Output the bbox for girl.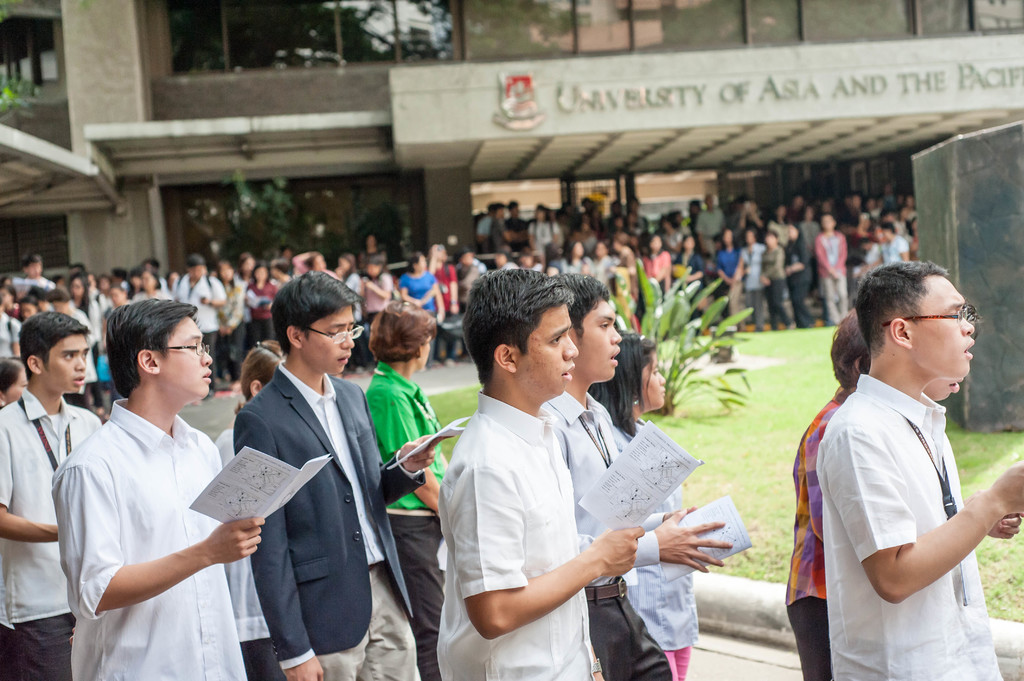
{"left": 524, "top": 250, "right": 547, "bottom": 271}.
